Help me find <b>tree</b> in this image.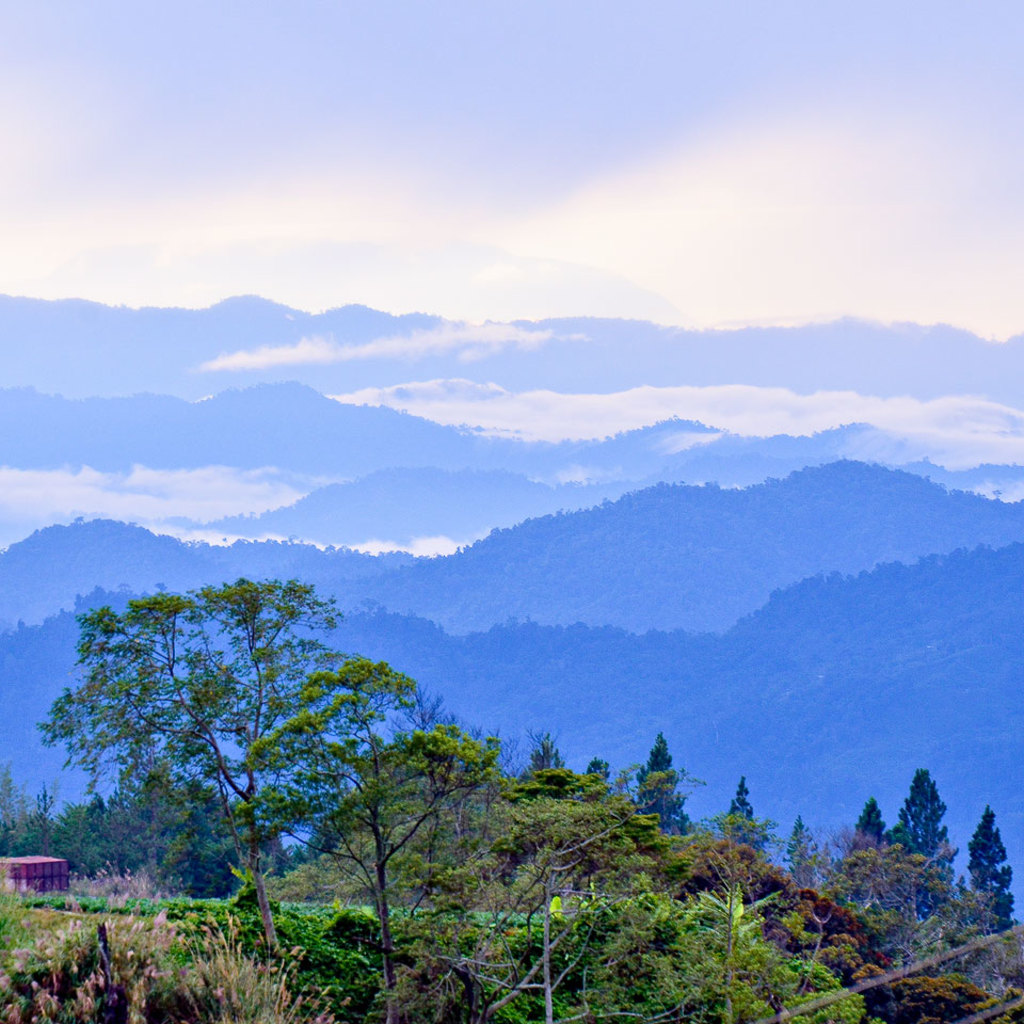
Found it: 236 651 503 1023.
